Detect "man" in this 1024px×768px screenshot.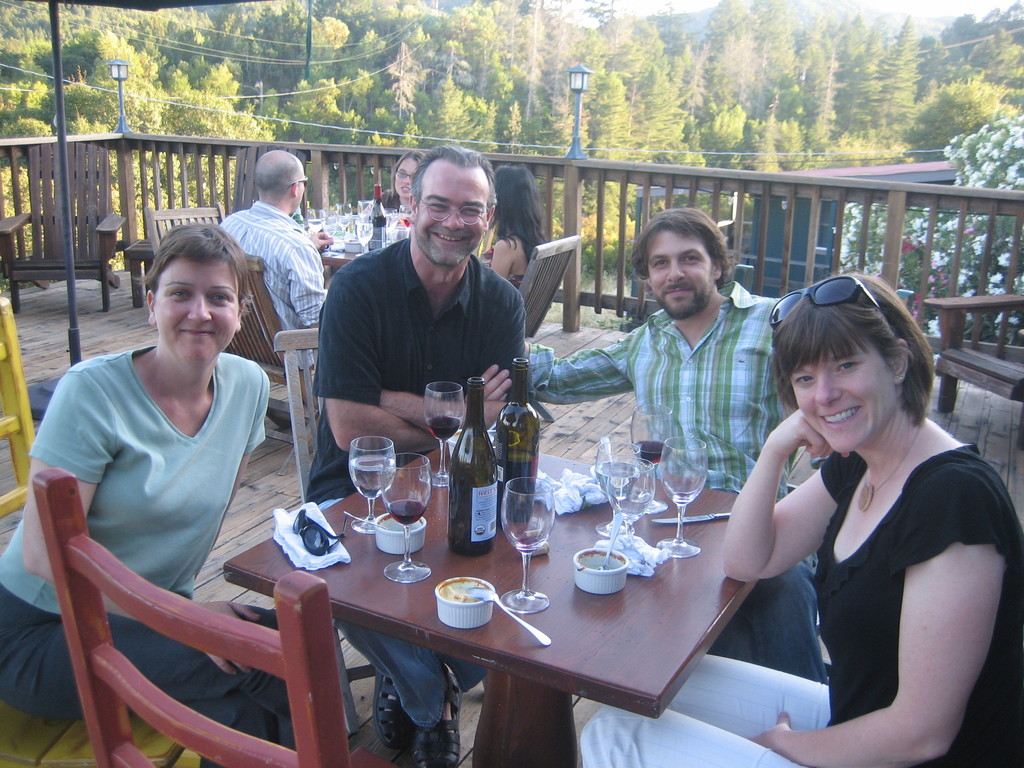
Detection: {"x1": 594, "y1": 201, "x2": 794, "y2": 506}.
